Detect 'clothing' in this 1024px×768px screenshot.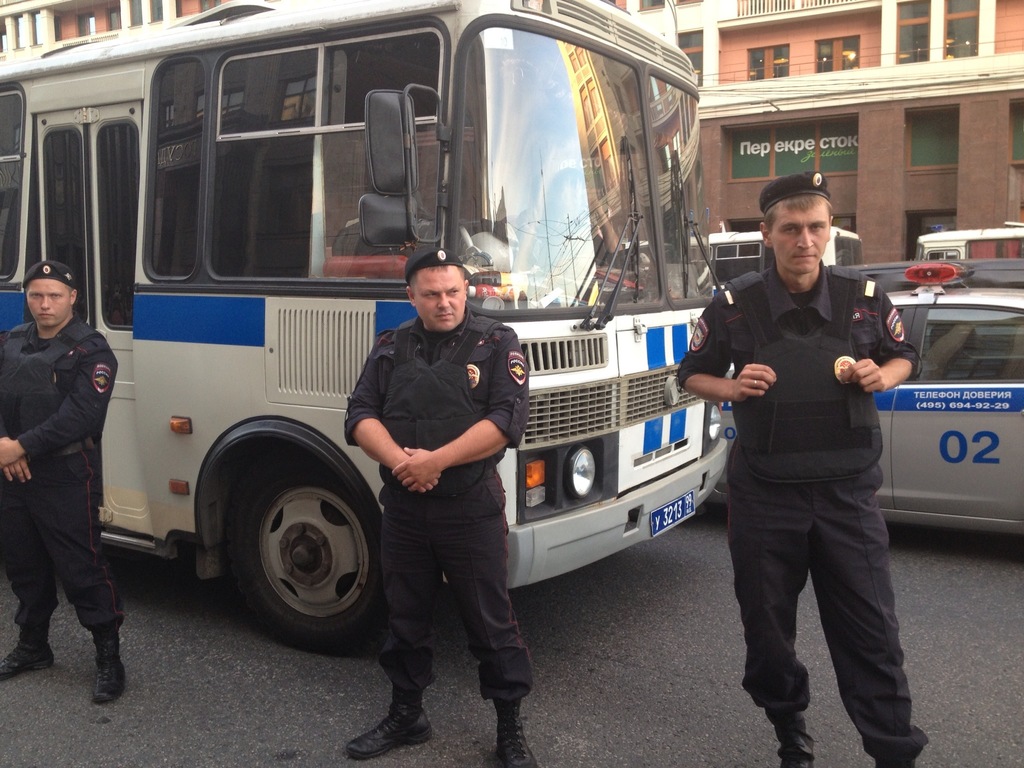
Detection: bbox=[692, 275, 927, 762].
